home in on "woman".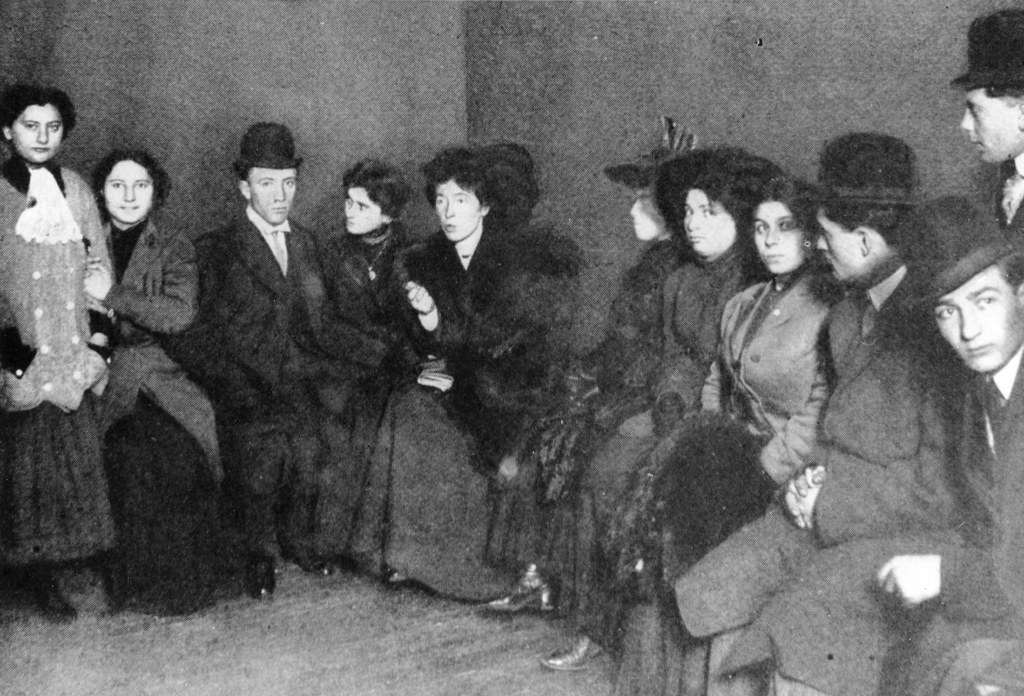
Homed in at detection(584, 168, 846, 661).
